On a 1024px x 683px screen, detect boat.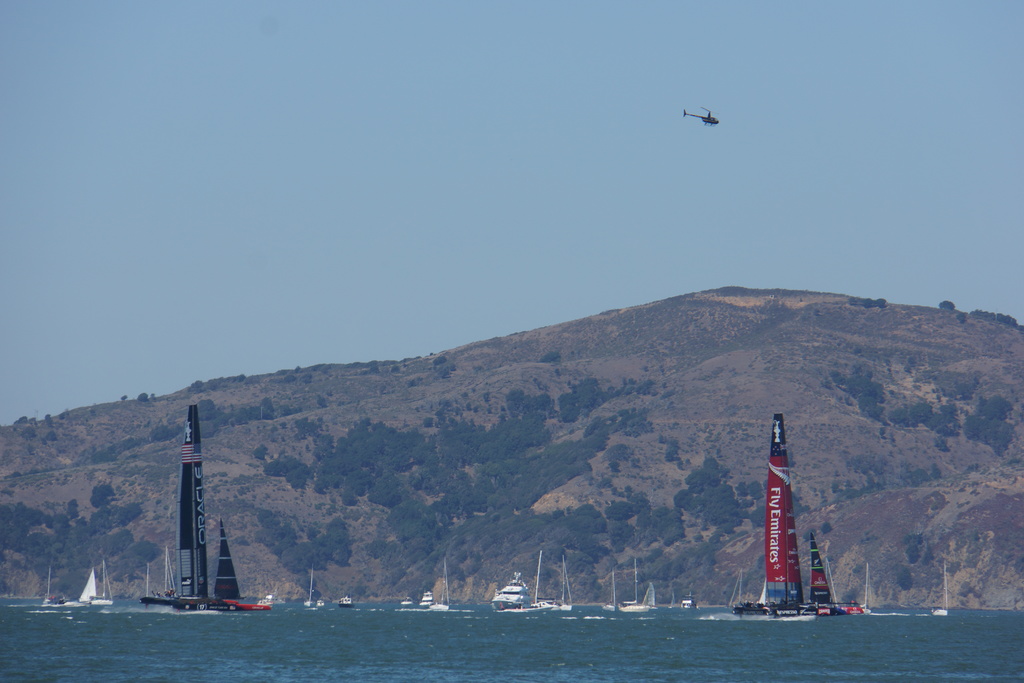
{"left": 620, "top": 587, "right": 658, "bottom": 611}.
